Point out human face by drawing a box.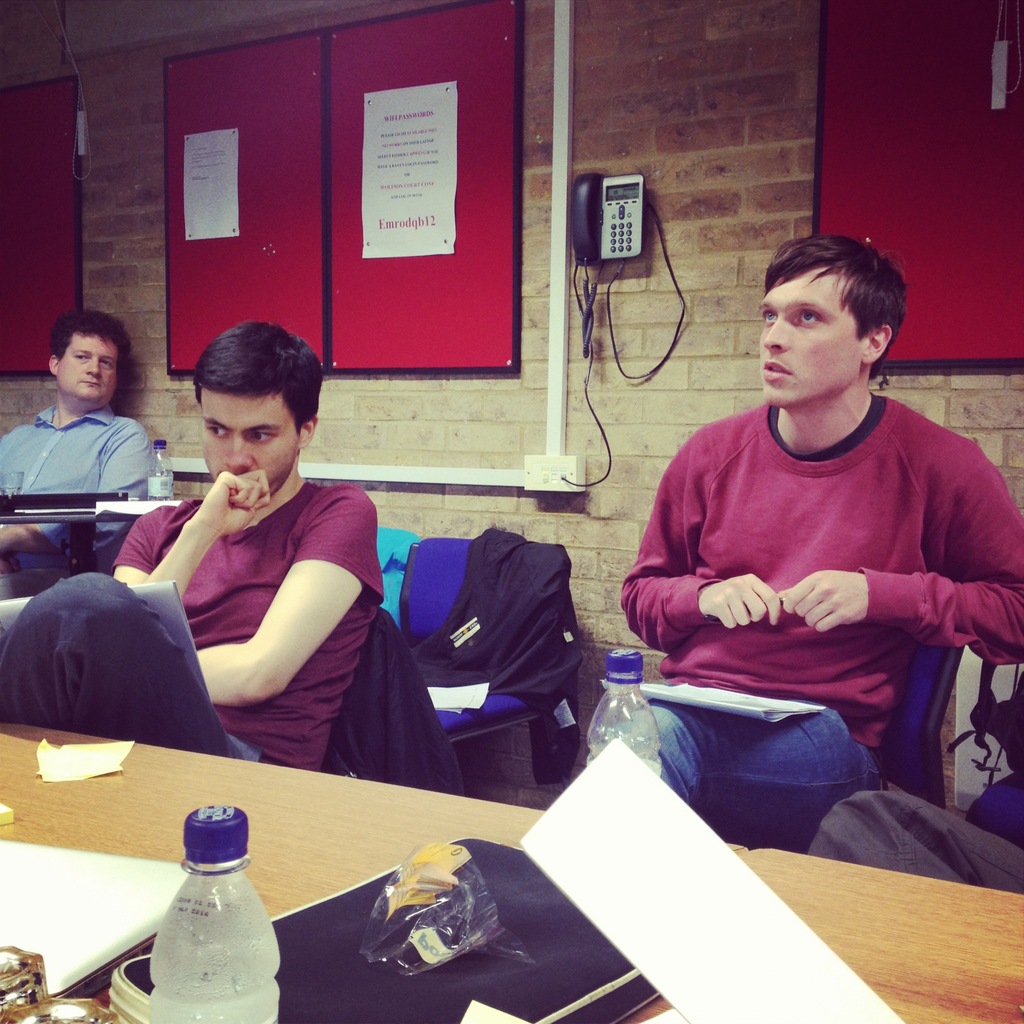
box=[207, 391, 297, 493].
